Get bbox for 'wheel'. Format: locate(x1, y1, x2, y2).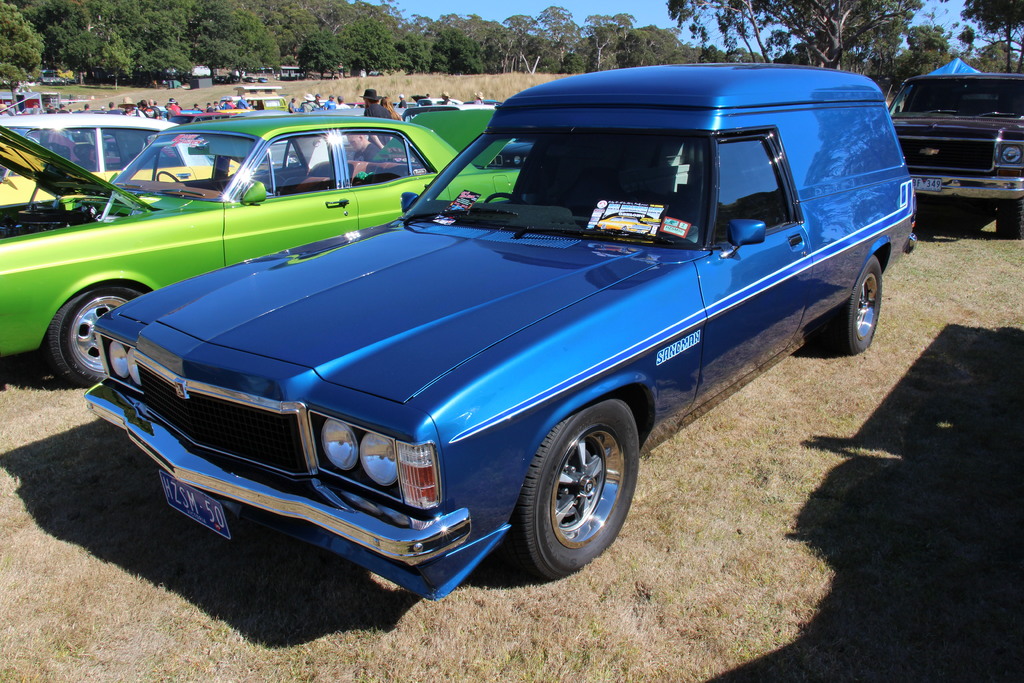
locate(997, 195, 1023, 238).
